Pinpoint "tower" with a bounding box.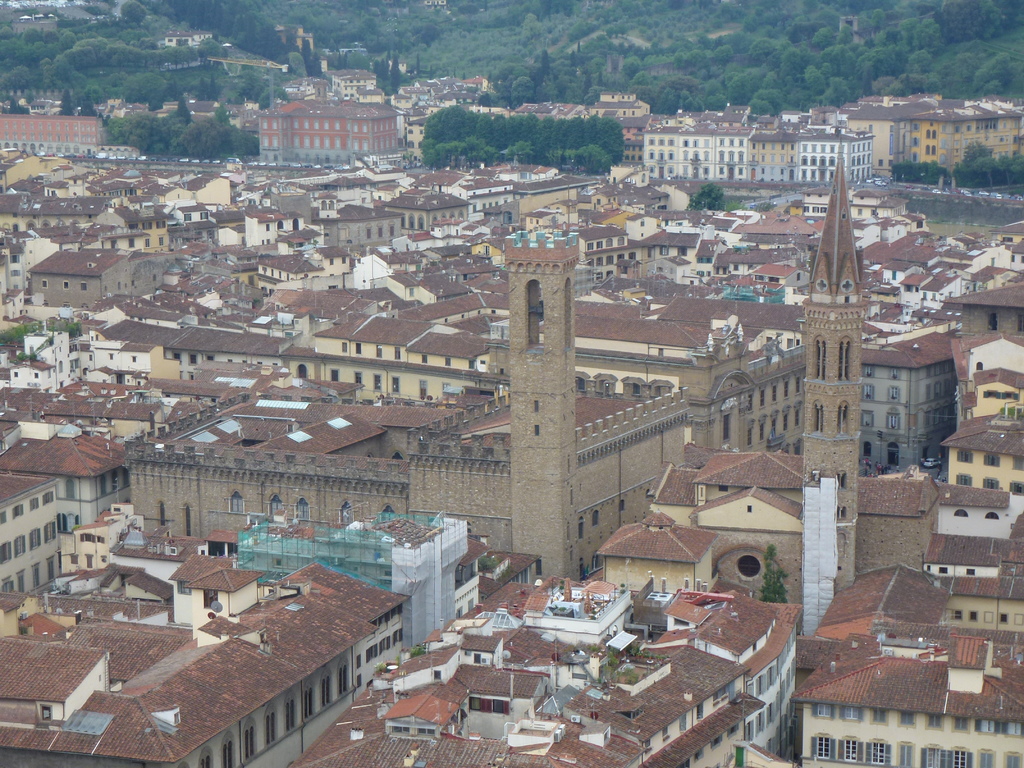
box=[509, 176, 587, 582].
